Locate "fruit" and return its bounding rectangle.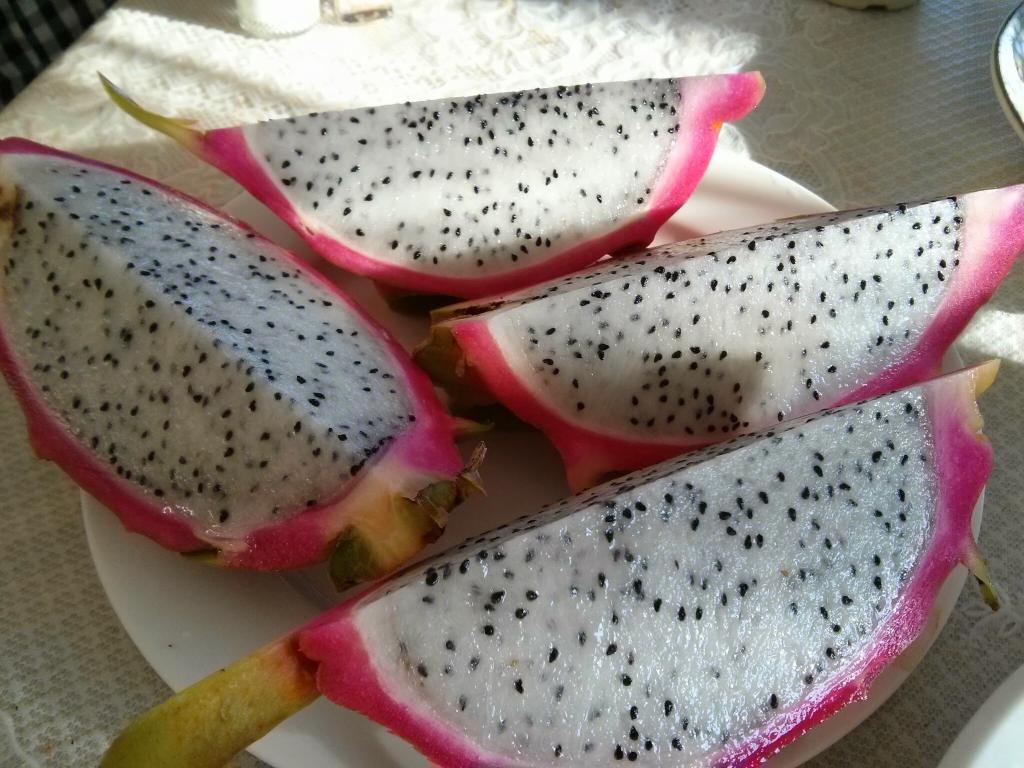
[291,359,1001,767].
